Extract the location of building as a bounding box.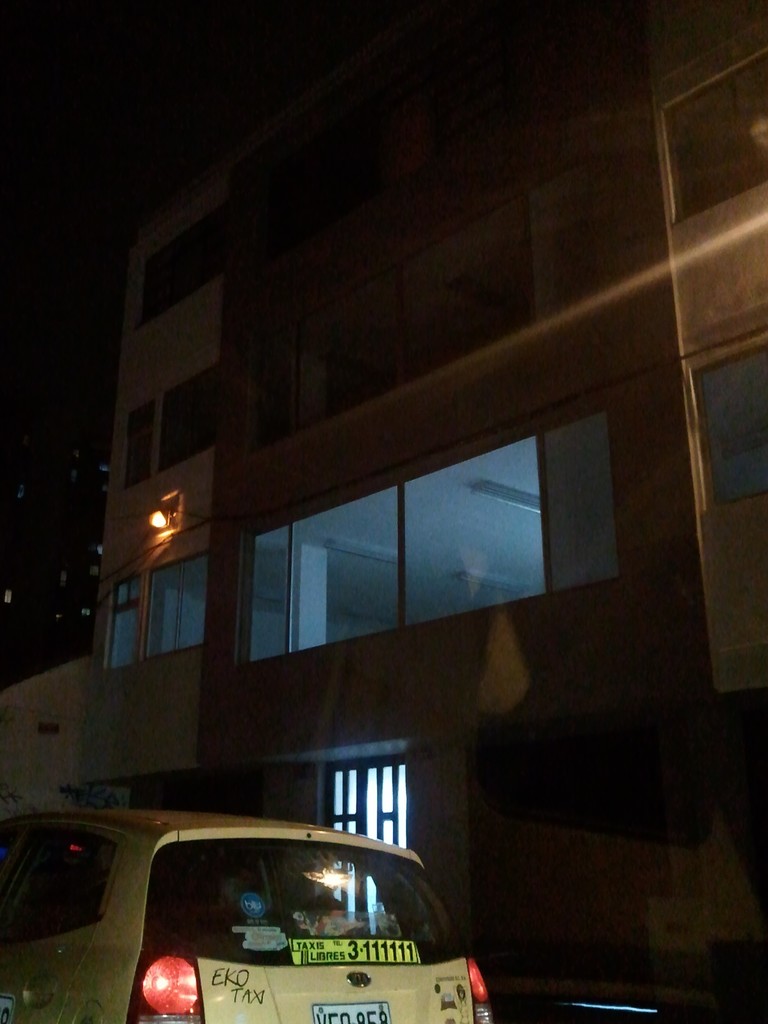
bbox=(650, 0, 767, 725).
